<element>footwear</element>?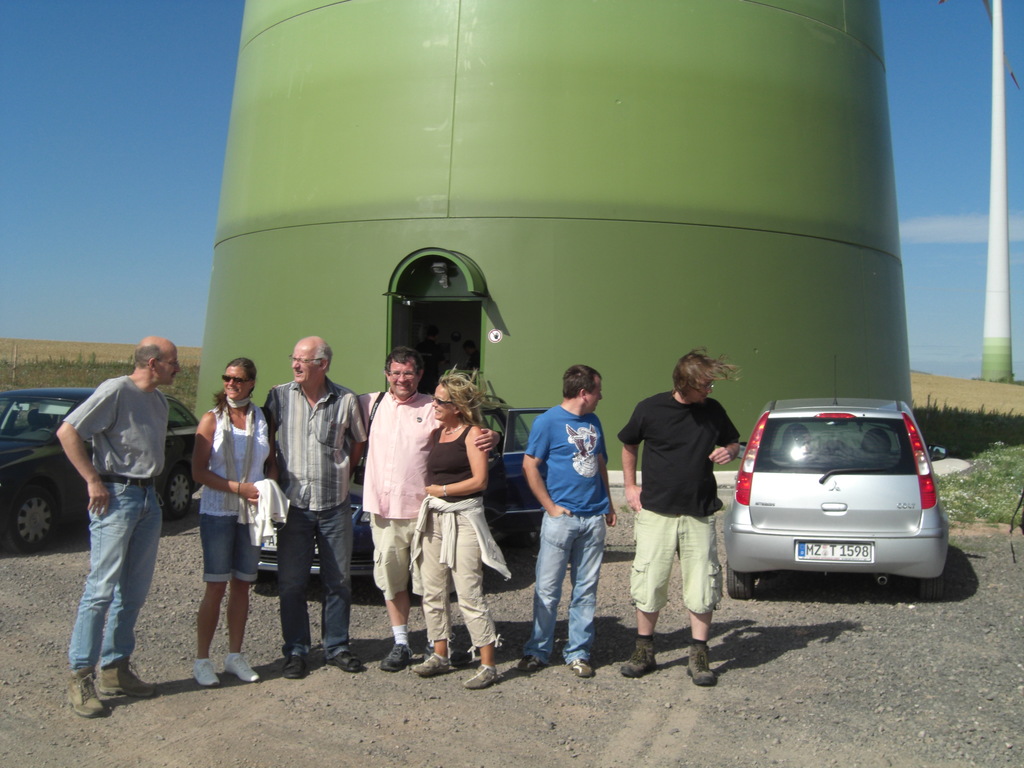
detection(327, 643, 362, 678)
